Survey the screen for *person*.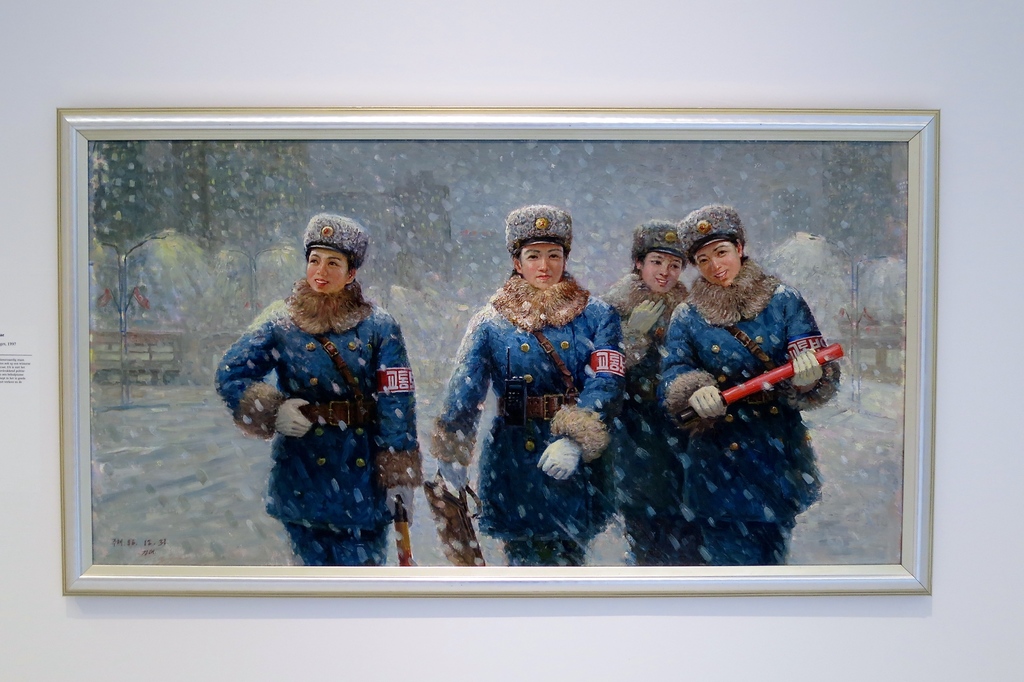
Survey found: {"left": 216, "top": 211, "right": 424, "bottom": 569}.
